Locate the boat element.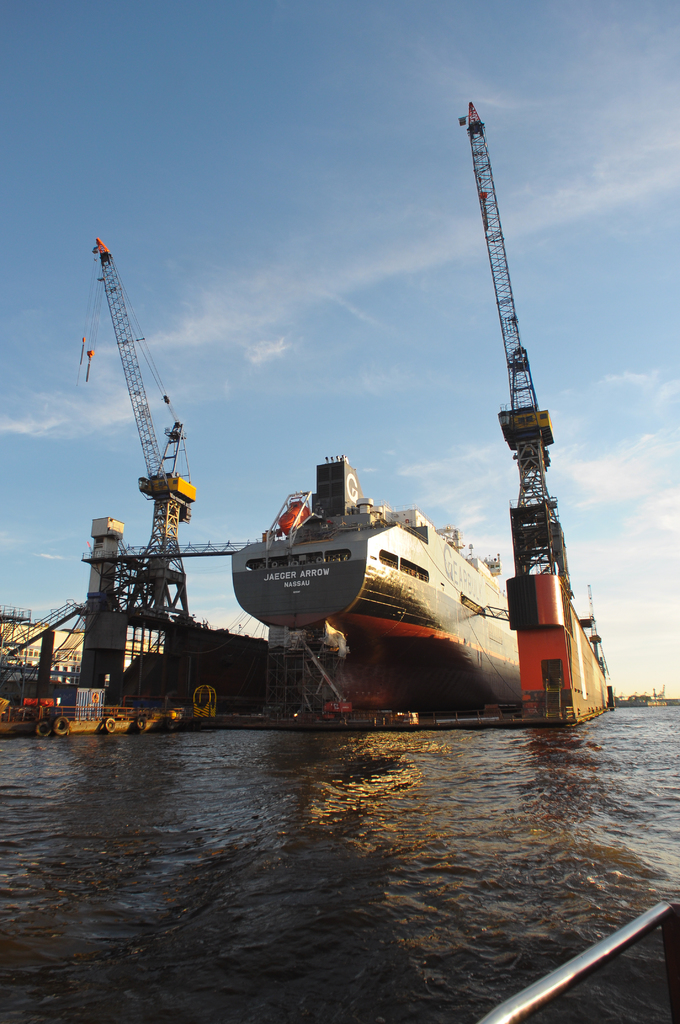
Element bbox: crop(229, 456, 514, 730).
